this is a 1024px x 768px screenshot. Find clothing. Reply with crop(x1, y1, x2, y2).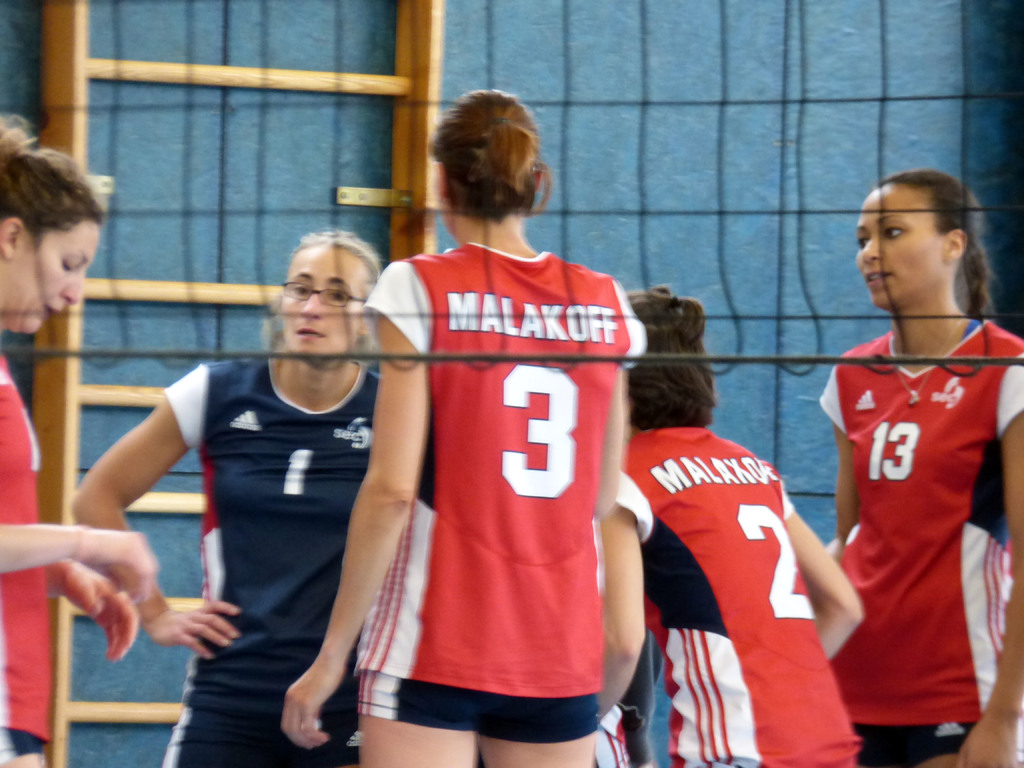
crop(826, 323, 1023, 767).
